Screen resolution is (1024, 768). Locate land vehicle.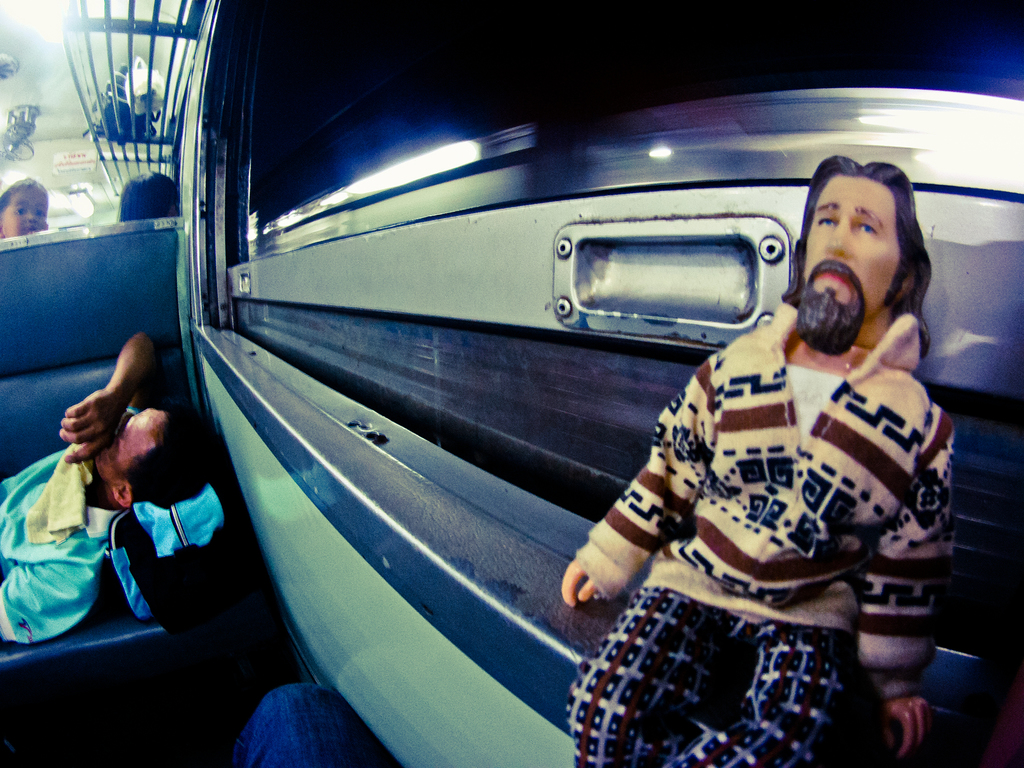
<region>68, 20, 1023, 742</region>.
